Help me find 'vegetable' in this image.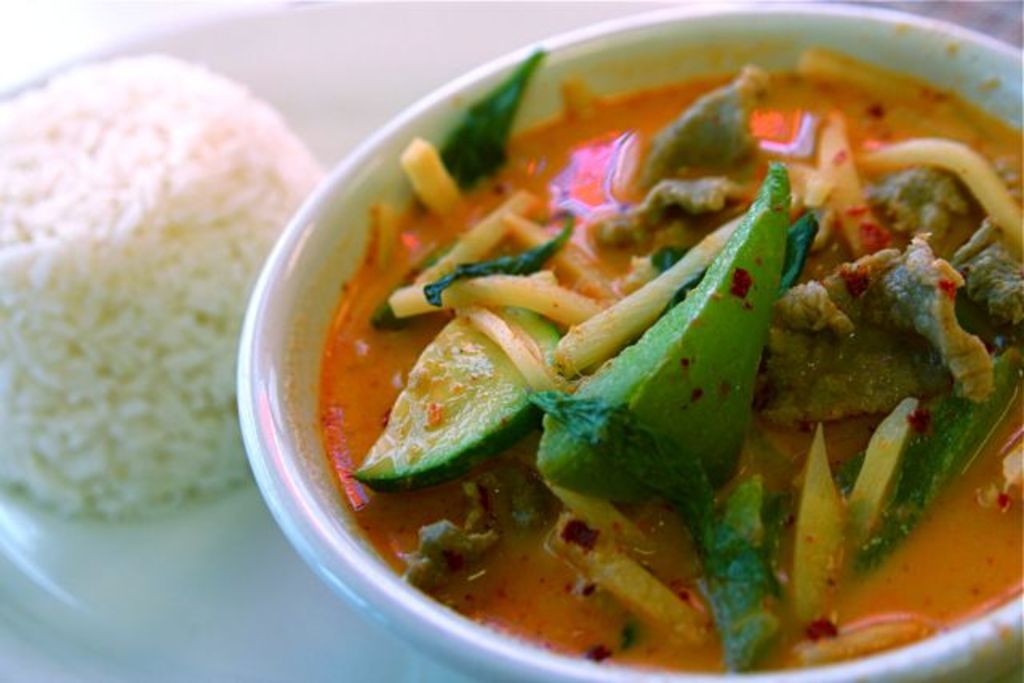
Found it: (left=382, top=304, right=555, bottom=480).
